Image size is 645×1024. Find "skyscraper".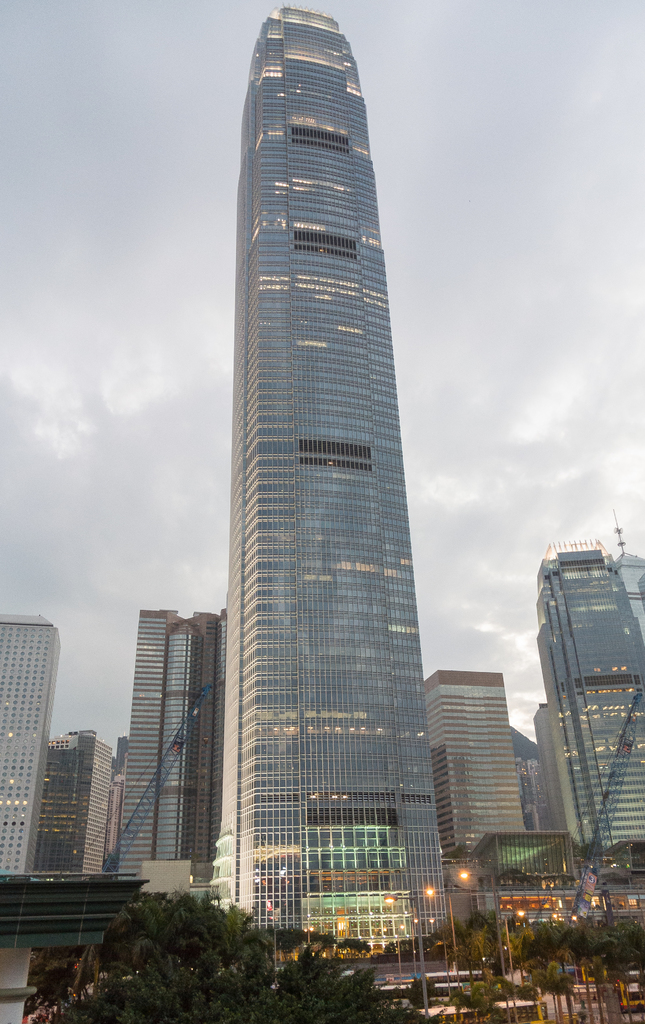
x1=595 y1=503 x2=644 y2=643.
